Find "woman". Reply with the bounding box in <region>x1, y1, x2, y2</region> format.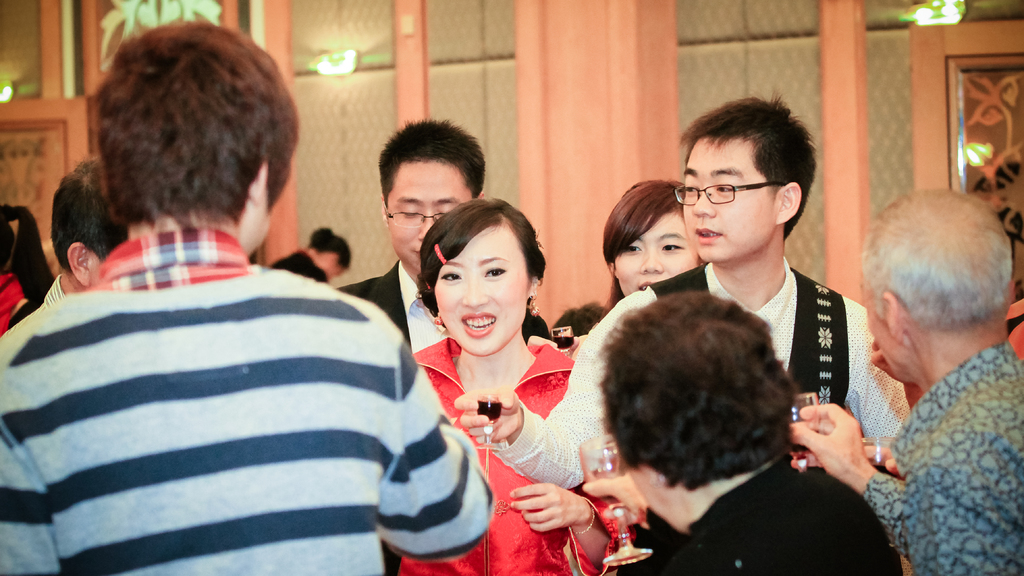
<region>577, 278, 920, 575</region>.
